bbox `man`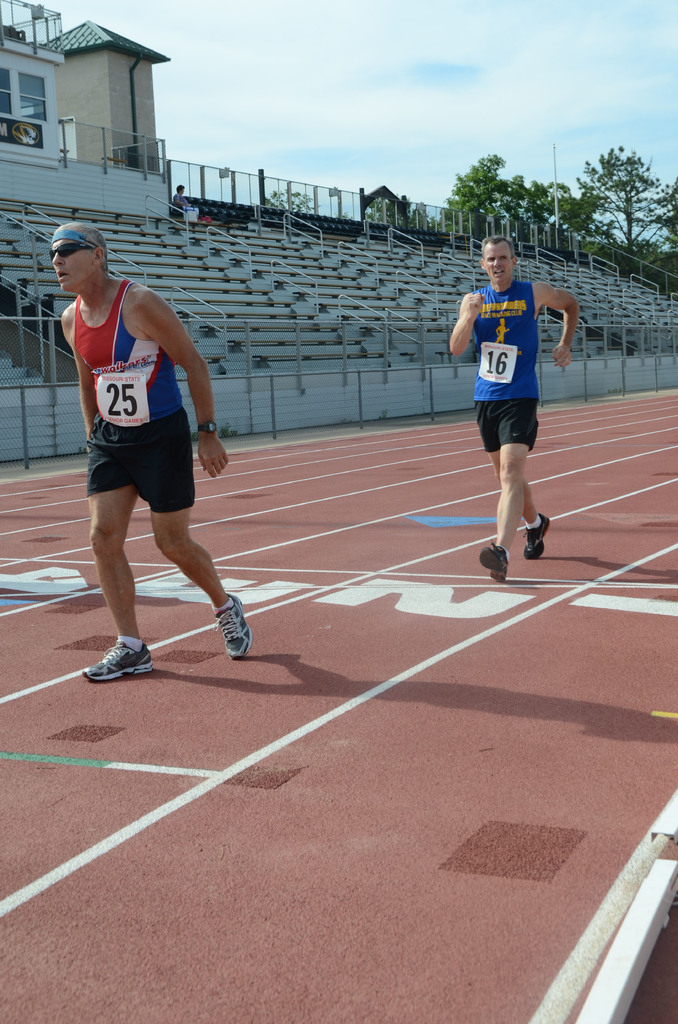
(42, 218, 234, 632)
